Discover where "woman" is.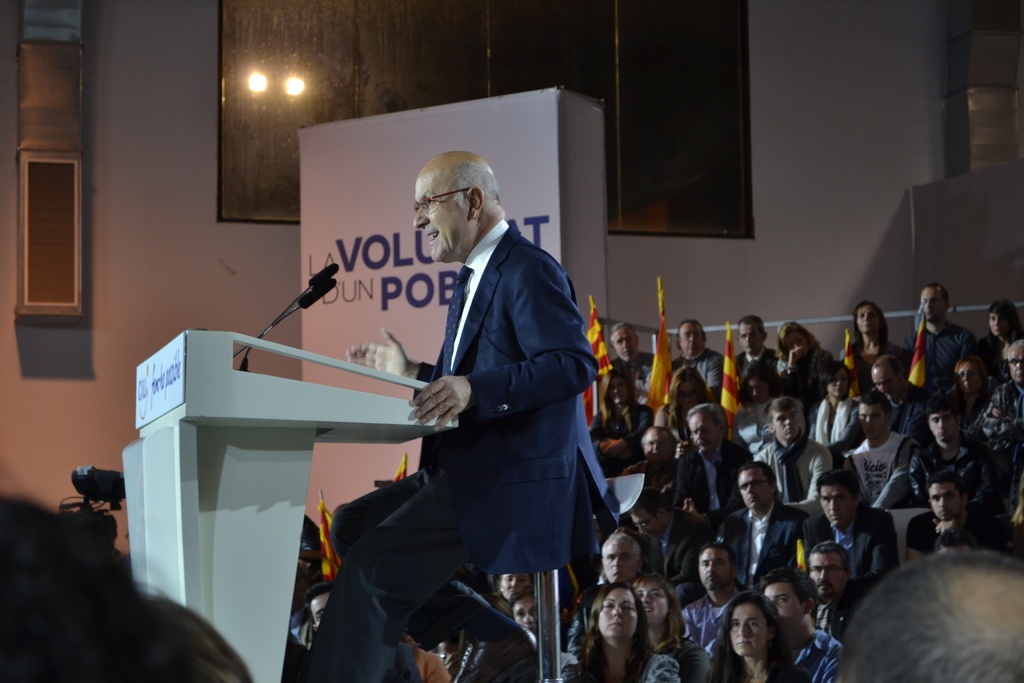
Discovered at [774, 320, 833, 410].
